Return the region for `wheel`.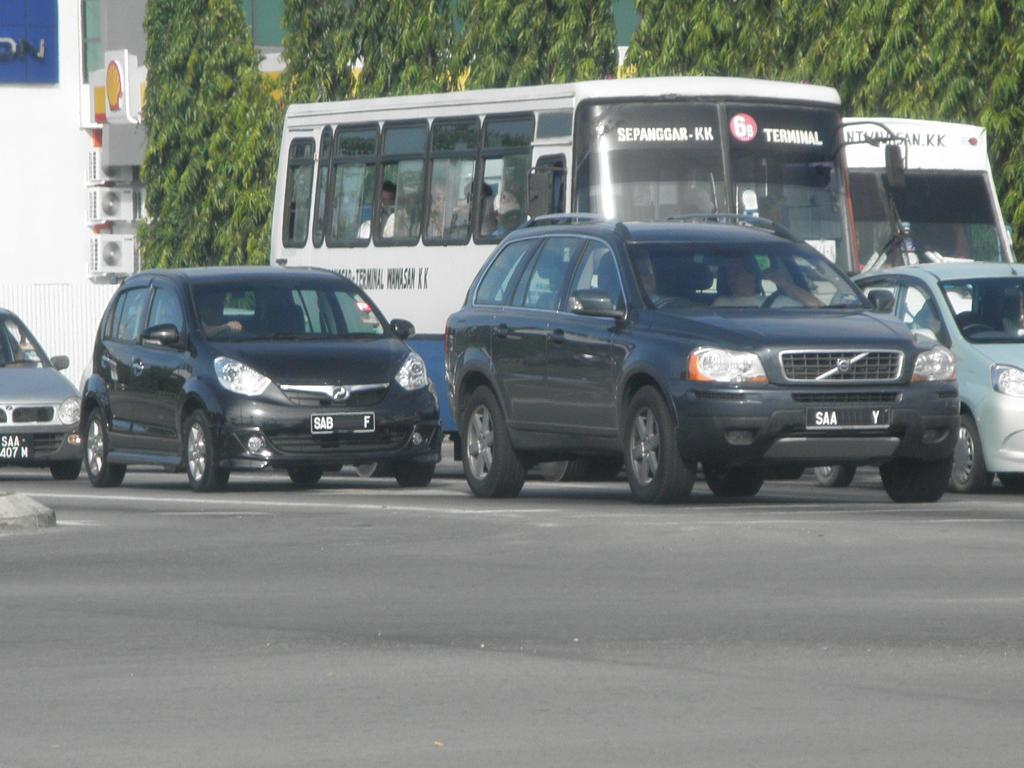
left=621, top=378, right=694, bottom=500.
